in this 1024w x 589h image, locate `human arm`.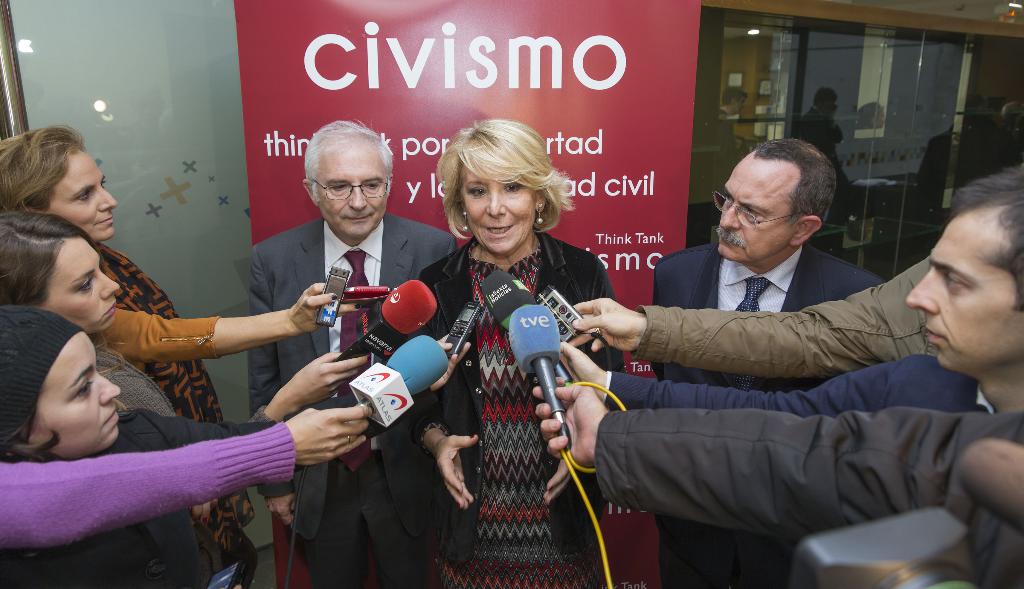
Bounding box: select_region(530, 371, 1022, 547).
